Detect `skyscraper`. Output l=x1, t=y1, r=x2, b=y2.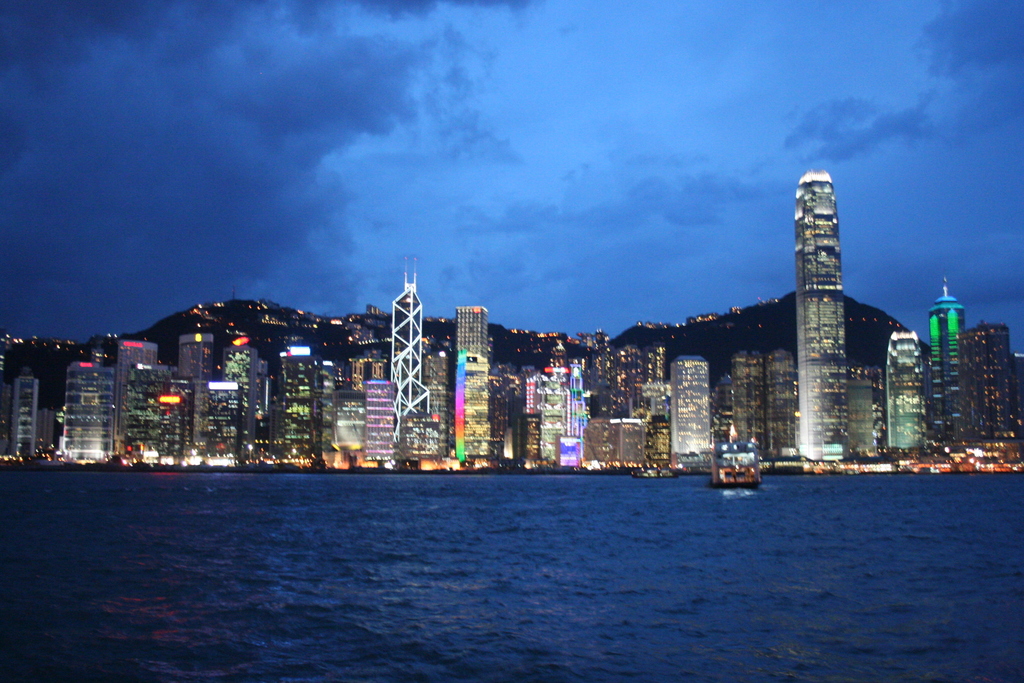
l=60, t=359, r=119, b=463.
